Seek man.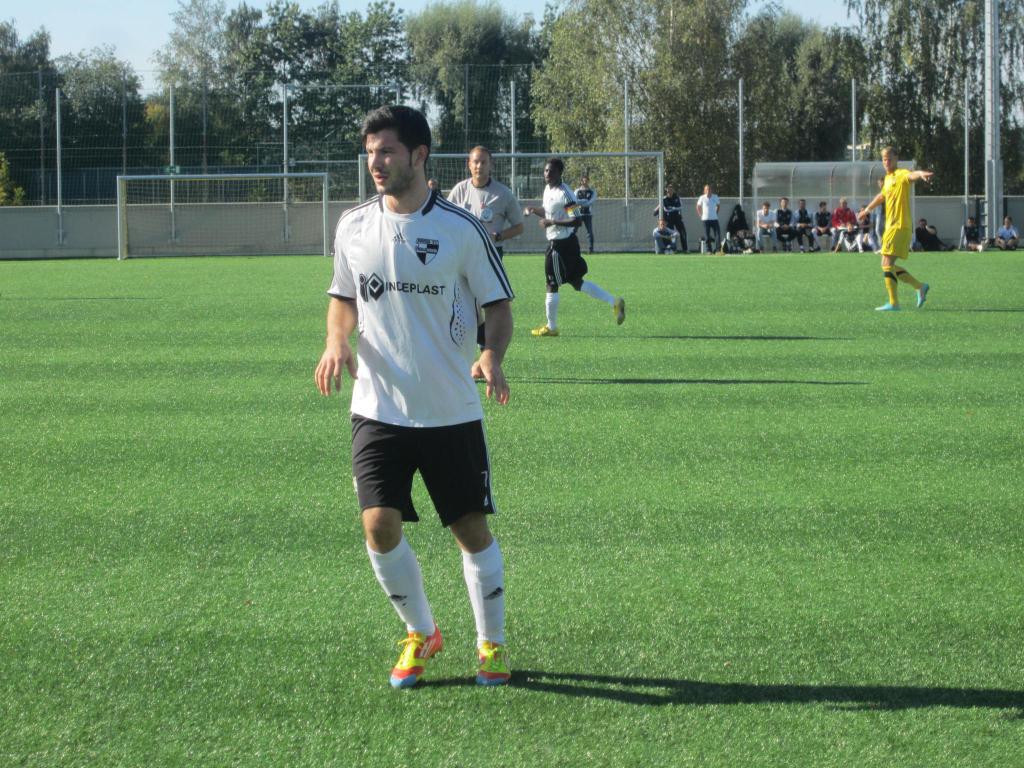
locate(958, 211, 988, 257).
